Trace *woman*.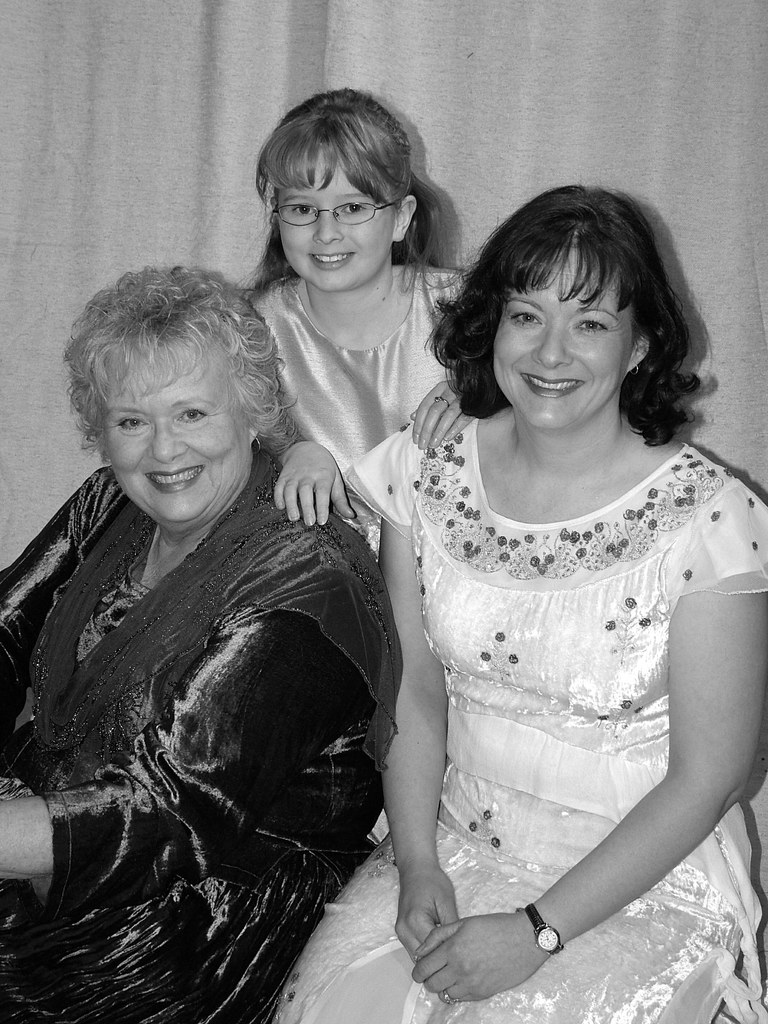
Traced to BBox(0, 262, 403, 1023).
